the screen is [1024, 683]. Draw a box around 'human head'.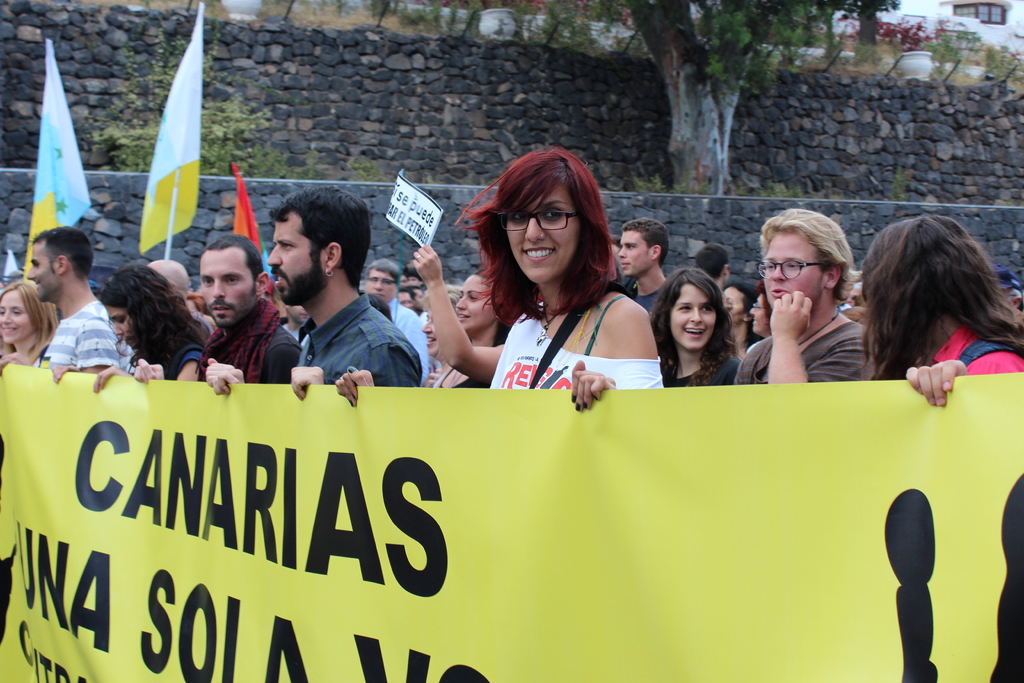
26 227 94 304.
